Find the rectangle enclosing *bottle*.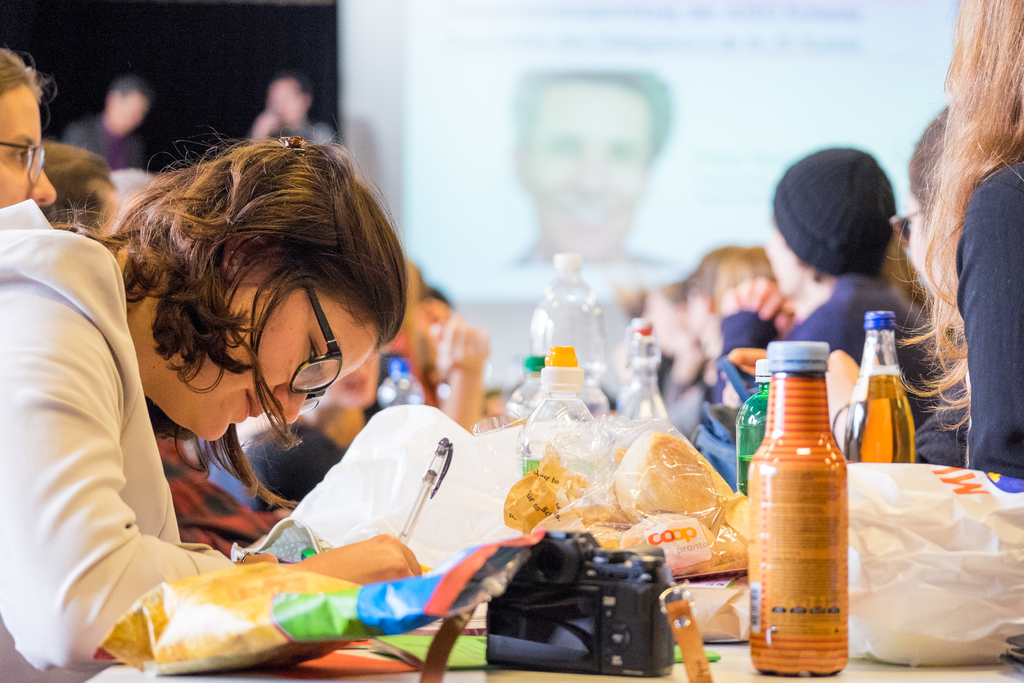
box(732, 363, 773, 500).
